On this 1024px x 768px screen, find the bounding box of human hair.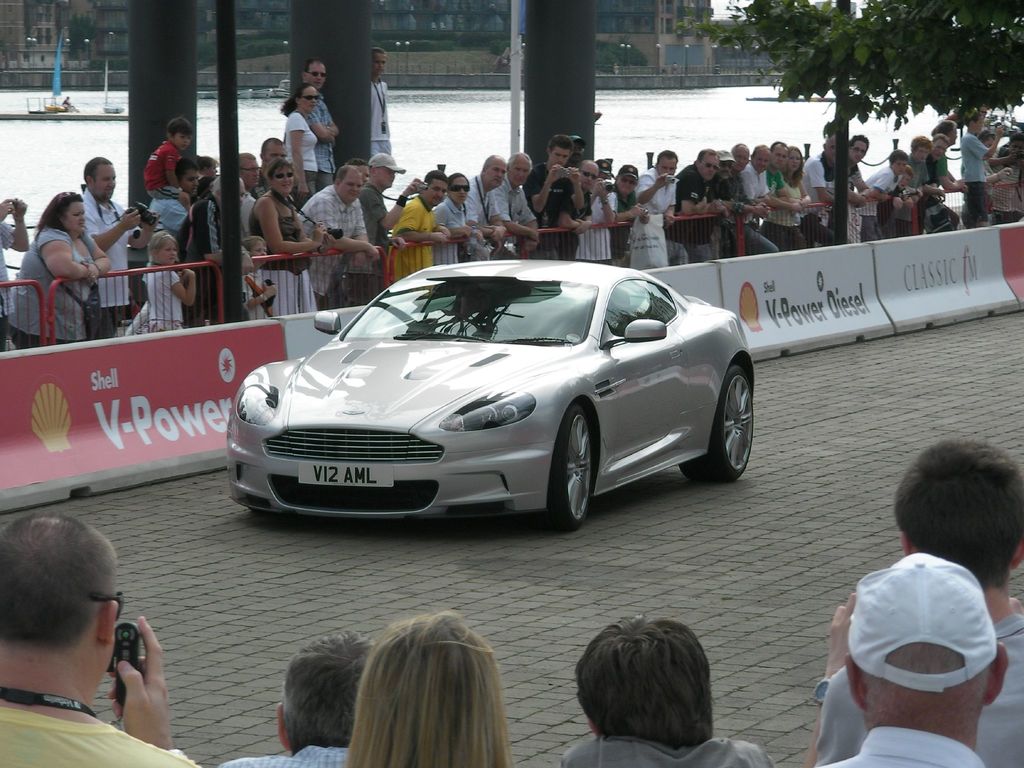
Bounding box: 335, 163, 366, 197.
